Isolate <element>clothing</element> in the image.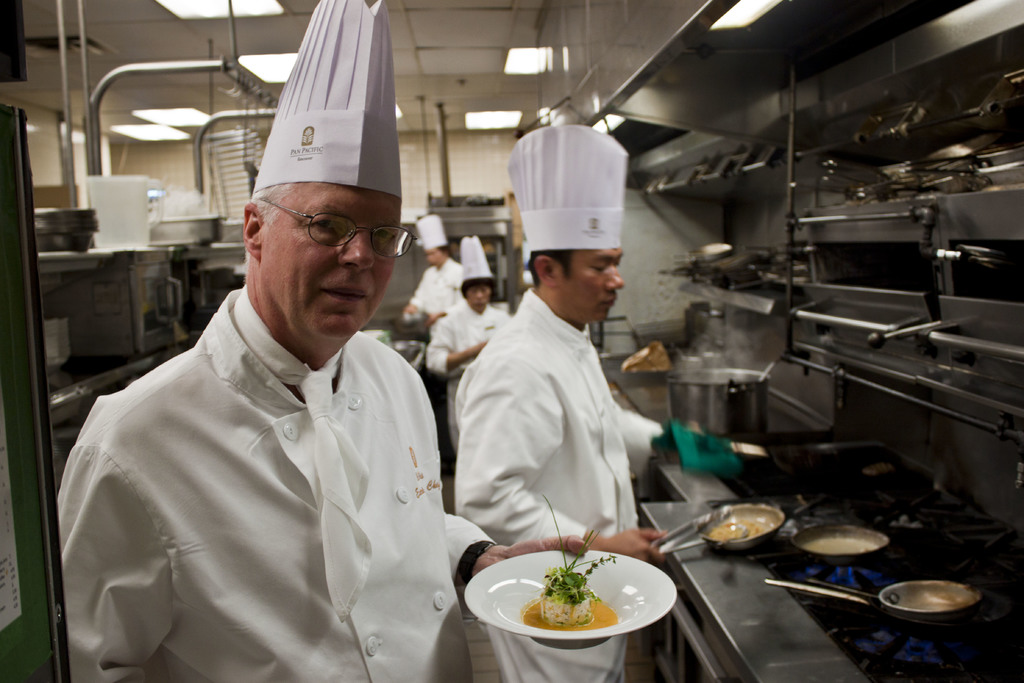
Isolated region: BBox(453, 286, 664, 682).
